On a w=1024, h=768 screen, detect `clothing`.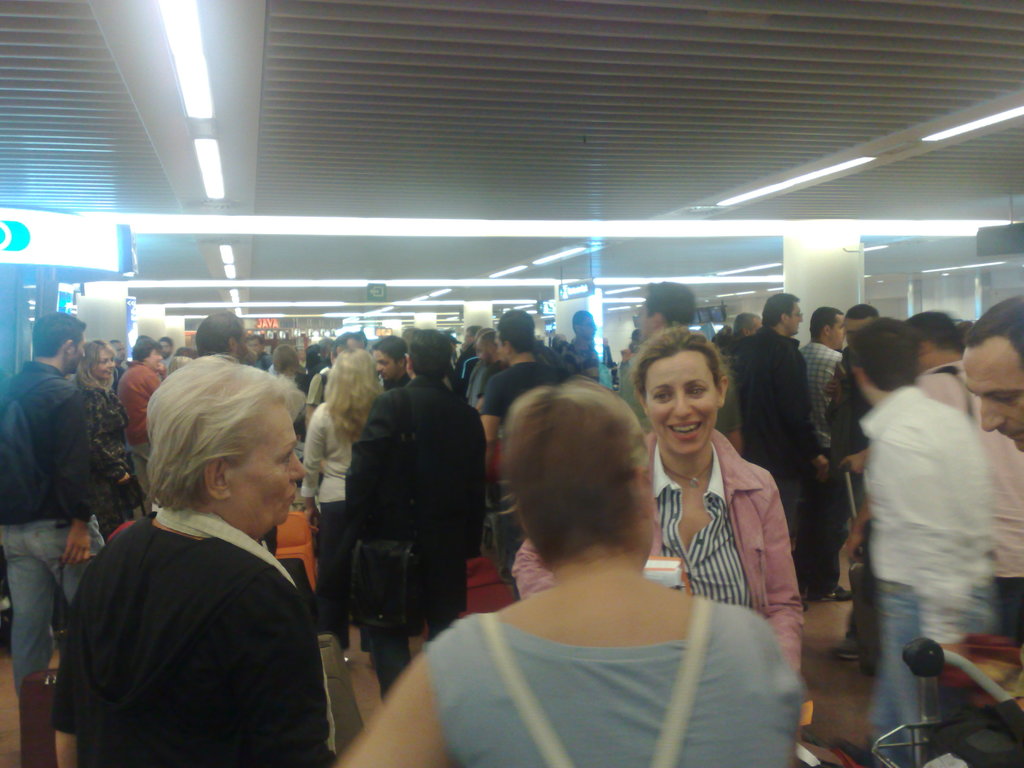
region(51, 456, 339, 767).
